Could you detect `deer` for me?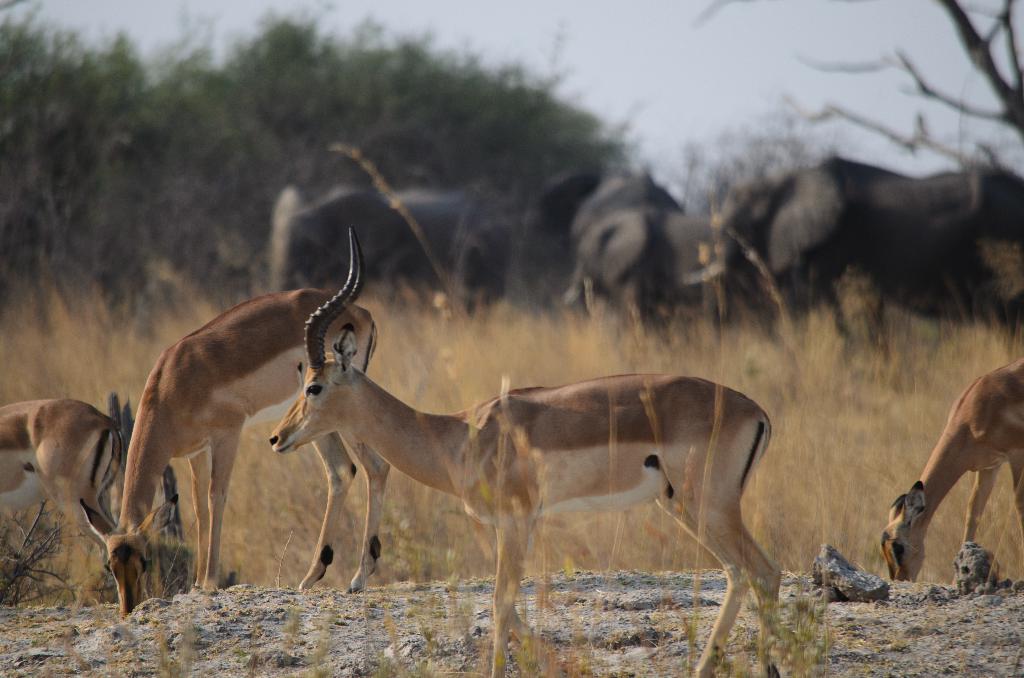
Detection result: pyautogui.locateOnScreen(0, 397, 118, 528).
